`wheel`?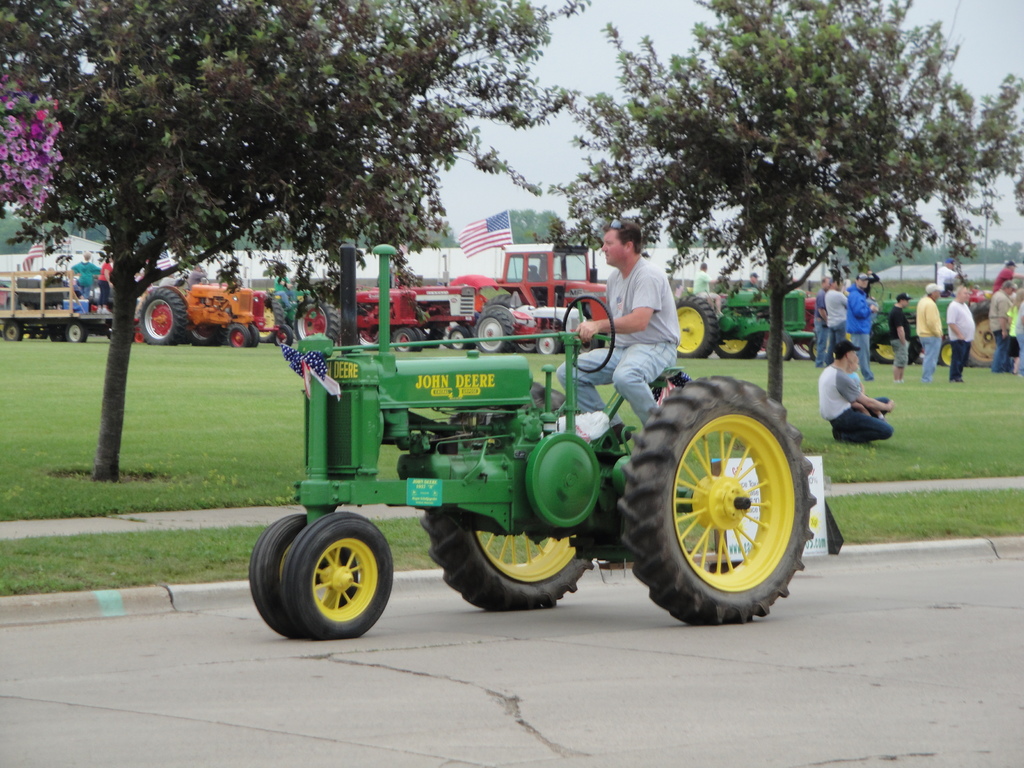
(675,294,715,358)
